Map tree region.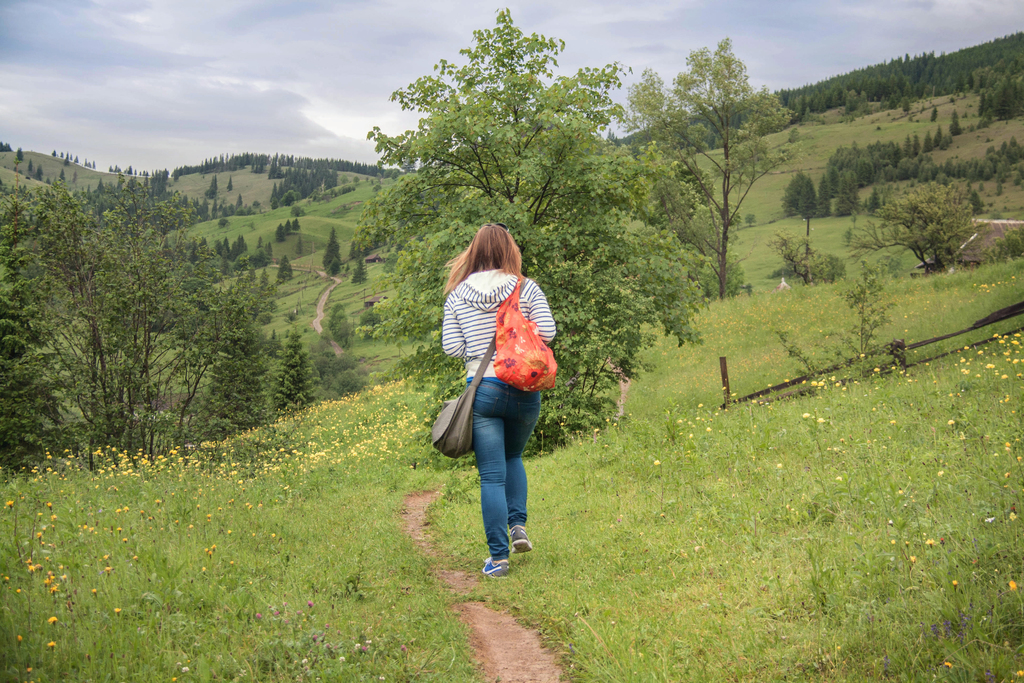
Mapped to region(229, 195, 245, 218).
